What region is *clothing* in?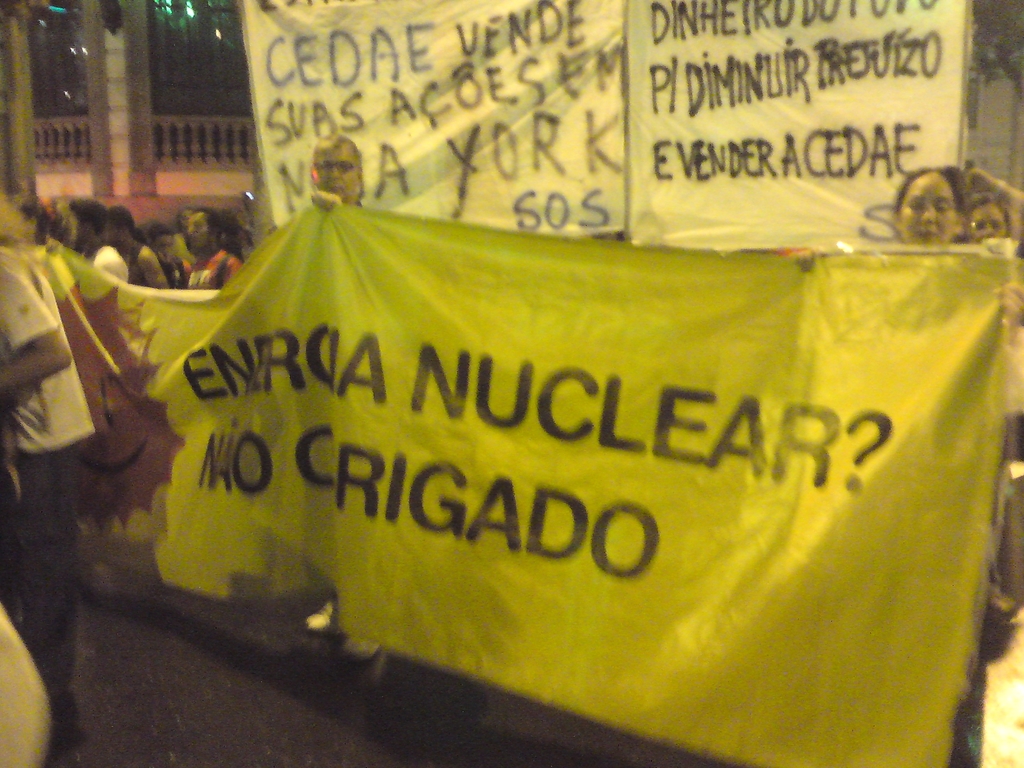
(0,247,96,741).
